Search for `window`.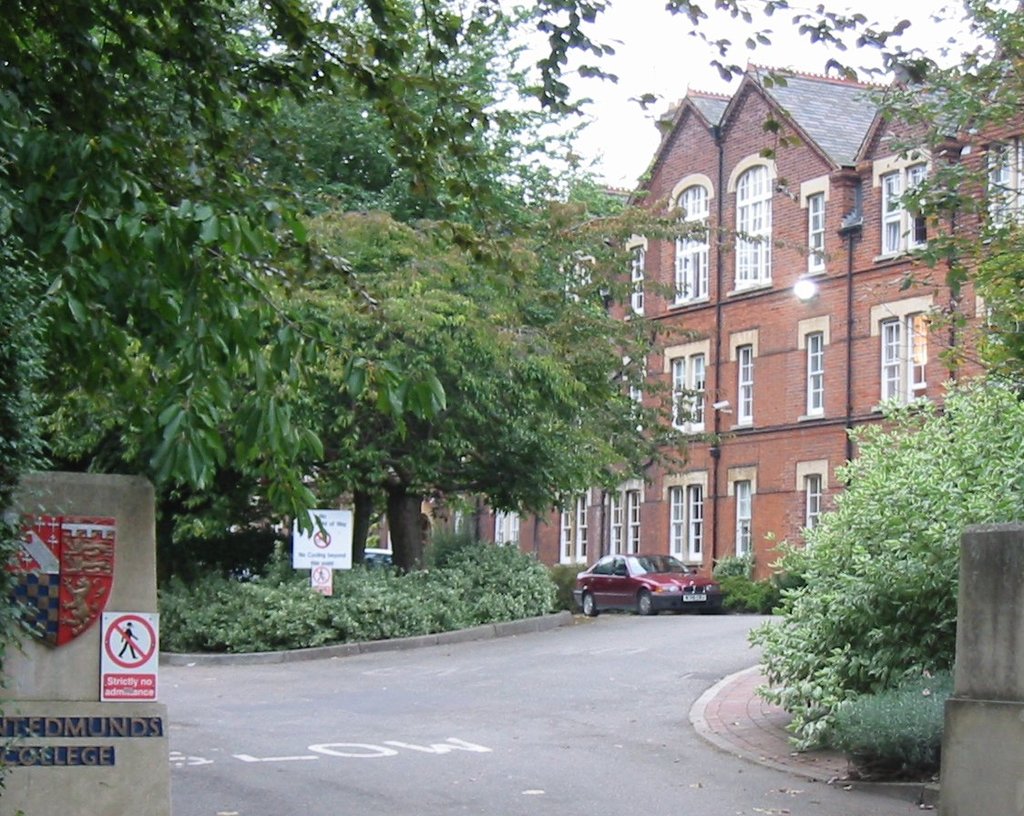
Found at <region>803, 188, 826, 271</region>.
